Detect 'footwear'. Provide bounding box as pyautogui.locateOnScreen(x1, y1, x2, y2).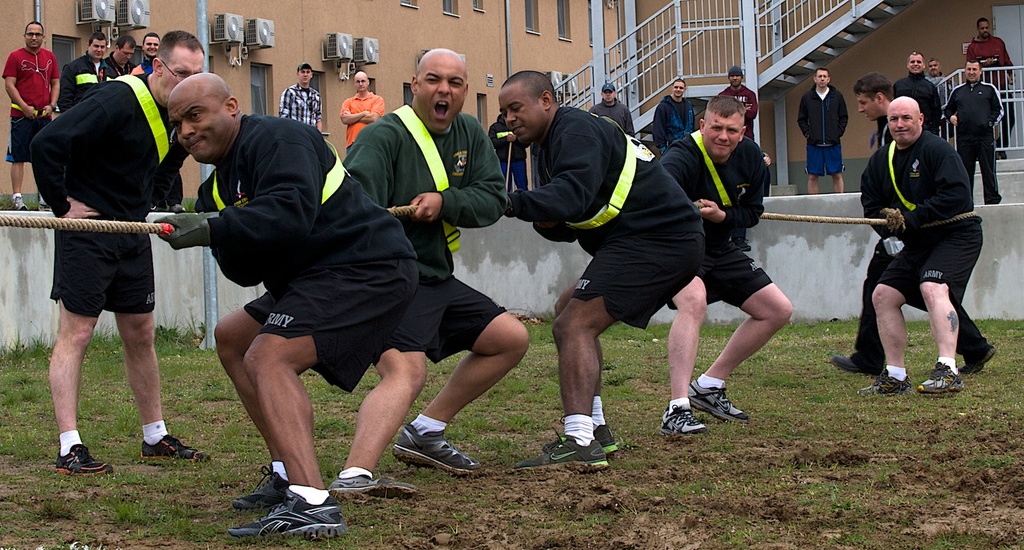
pyautogui.locateOnScreen(137, 431, 205, 463).
